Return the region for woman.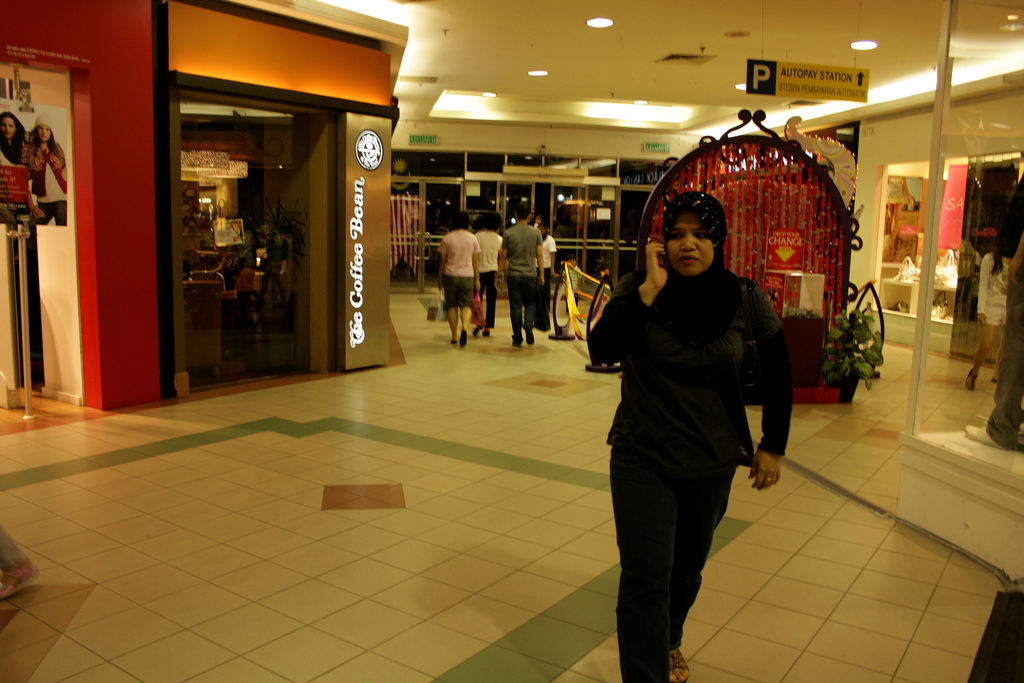
[474, 210, 504, 338].
